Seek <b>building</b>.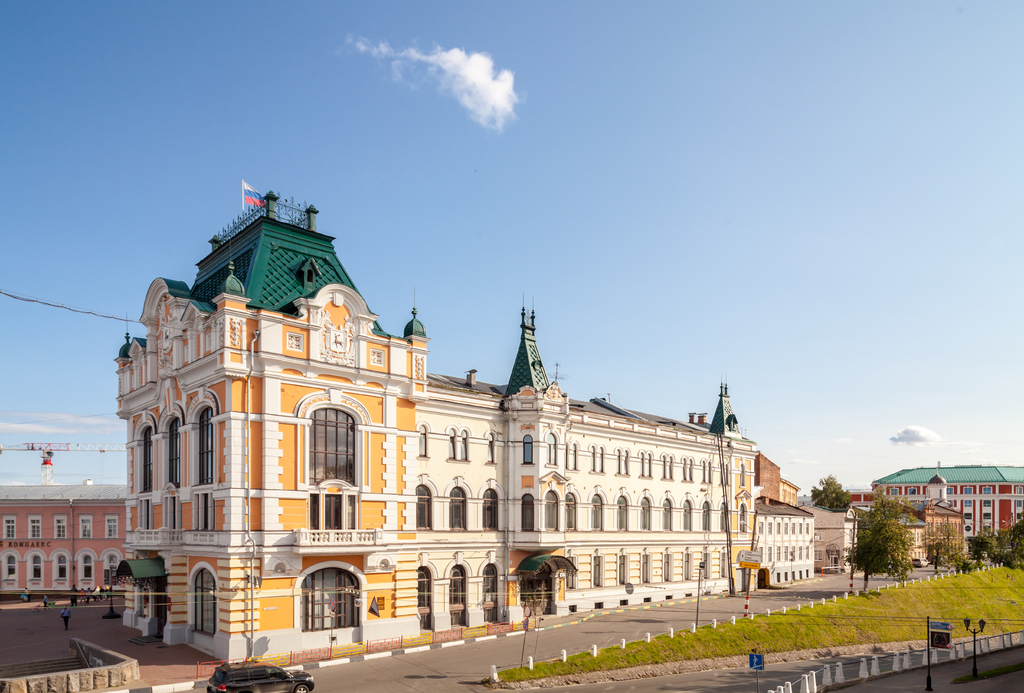
detection(753, 453, 785, 510).
